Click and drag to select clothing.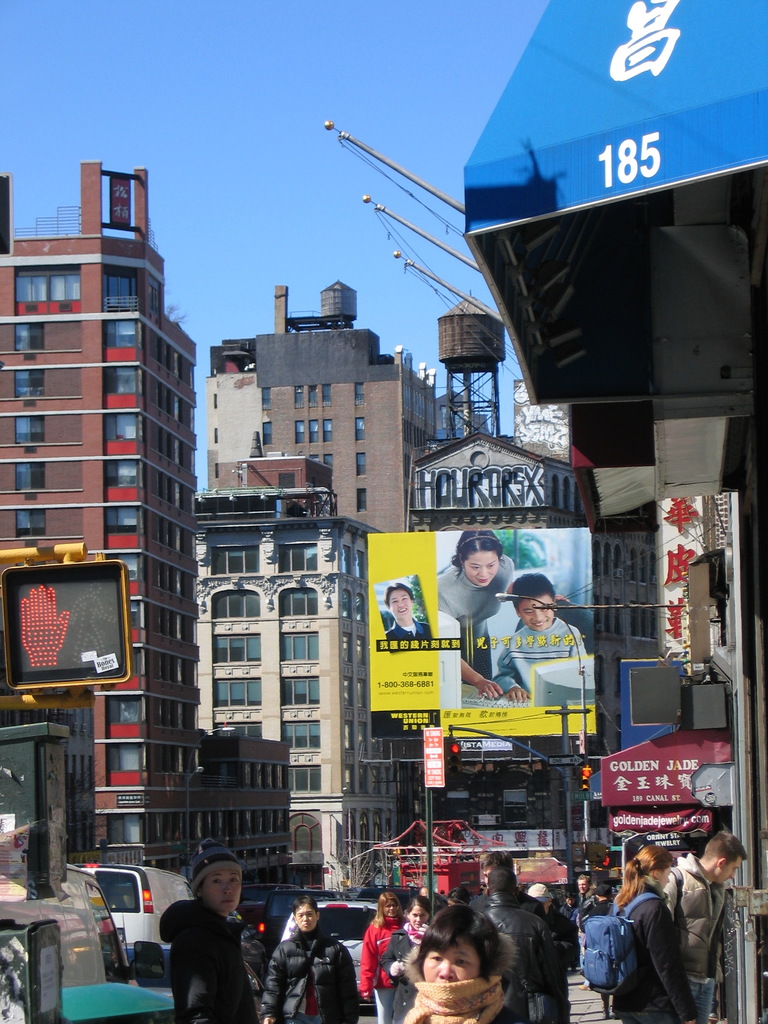
Selection: 612/882/696/1023.
